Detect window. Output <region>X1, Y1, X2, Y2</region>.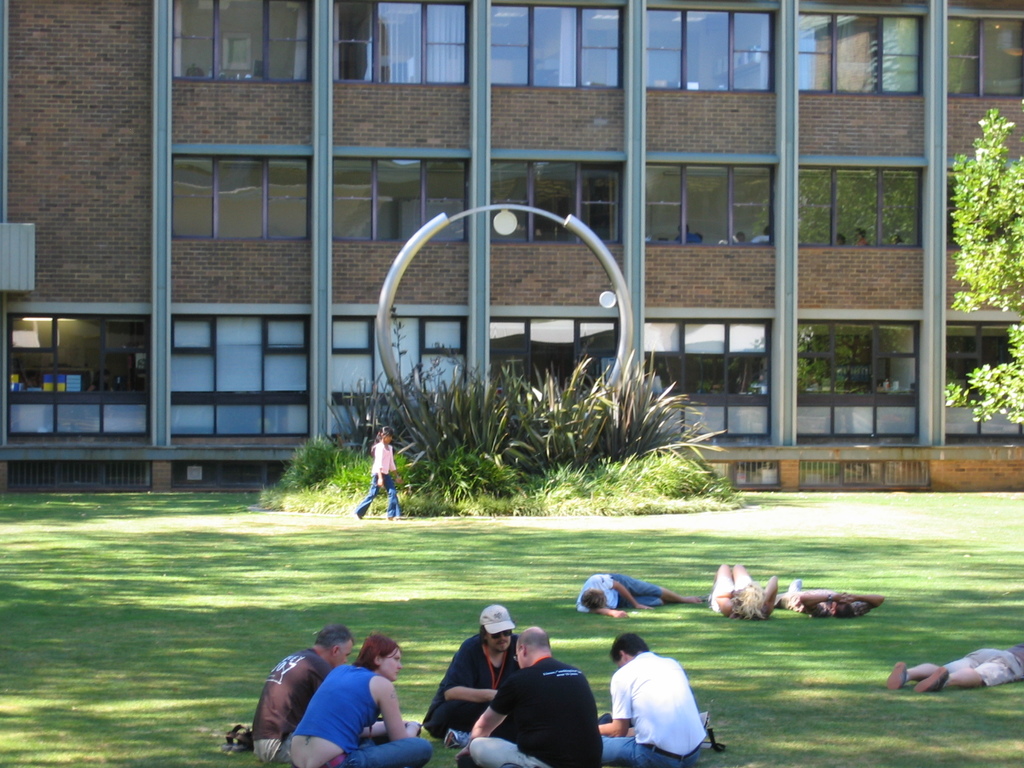
<region>173, 1, 313, 81</region>.
